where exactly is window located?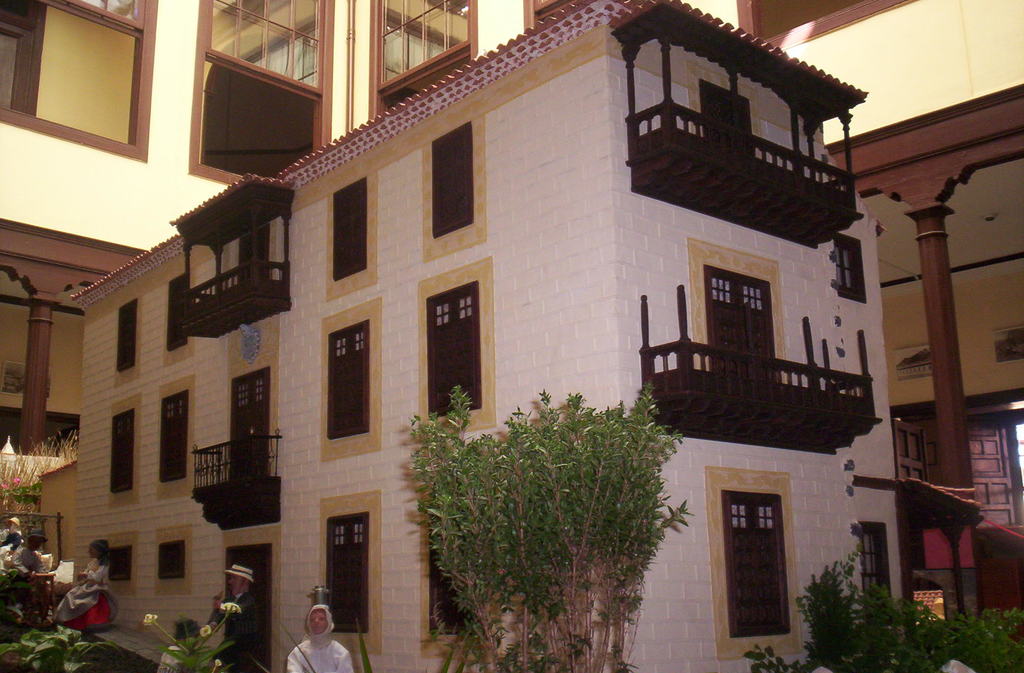
Its bounding box is bbox(163, 268, 193, 353).
